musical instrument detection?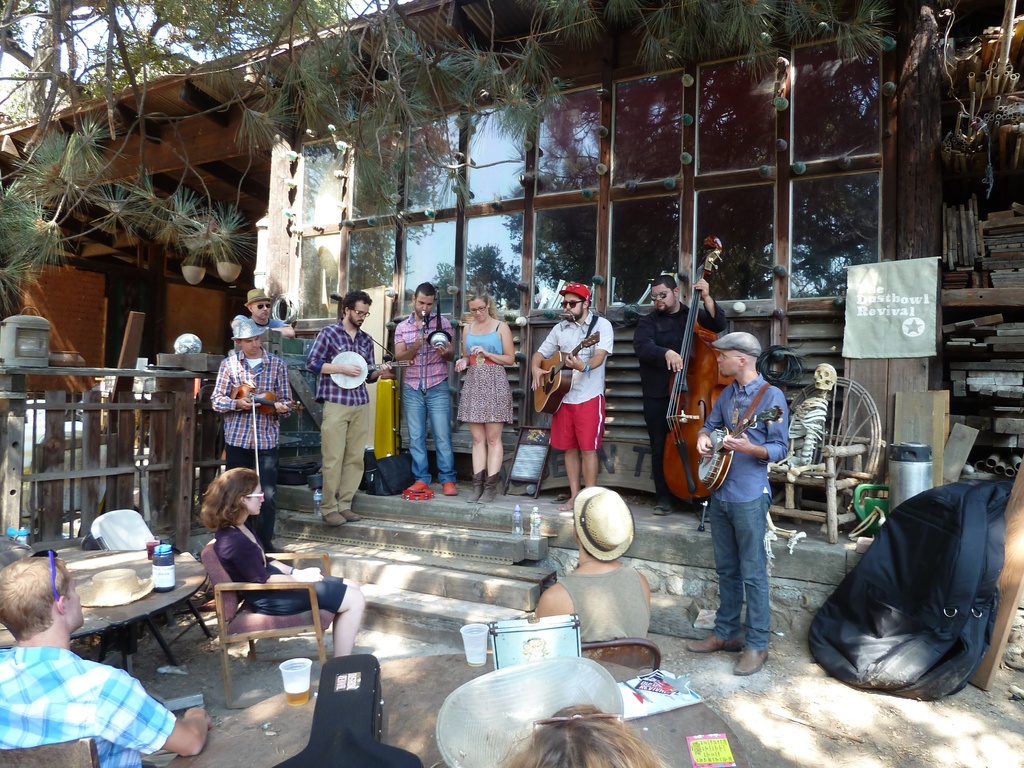
(x1=658, y1=239, x2=756, y2=504)
